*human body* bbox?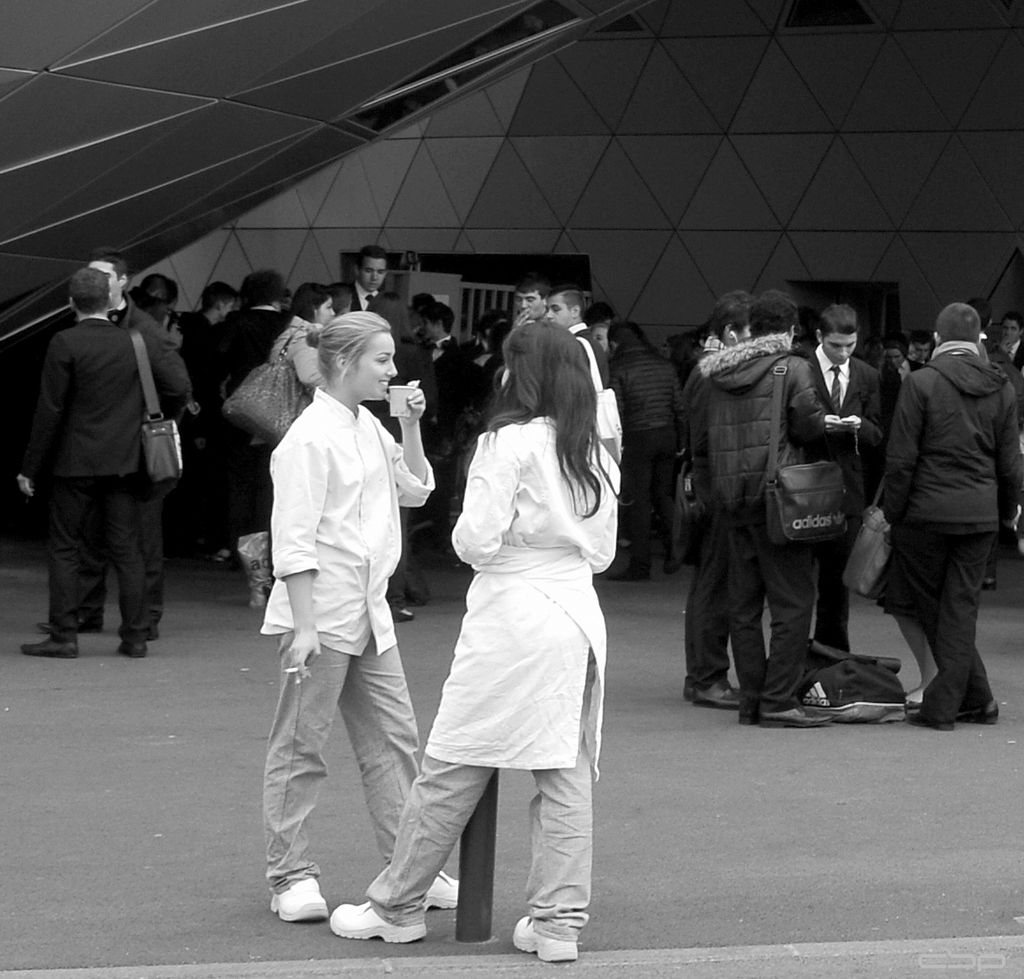
(left=853, top=300, right=1023, bottom=729)
